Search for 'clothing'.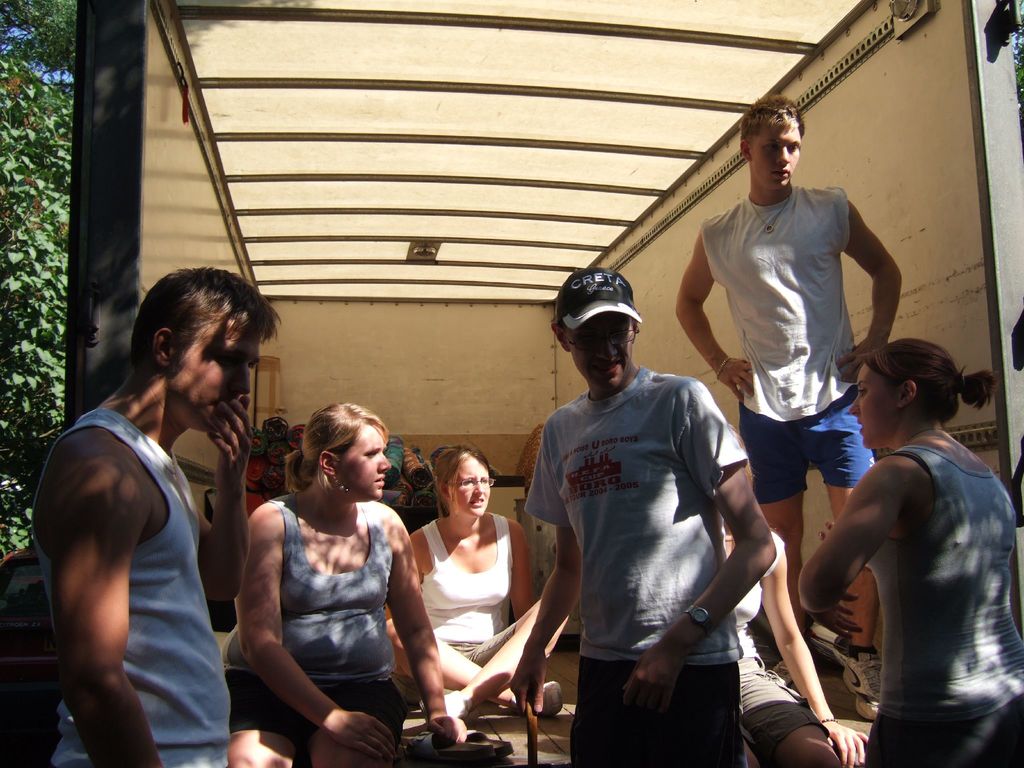
Found at detection(397, 522, 515, 674).
